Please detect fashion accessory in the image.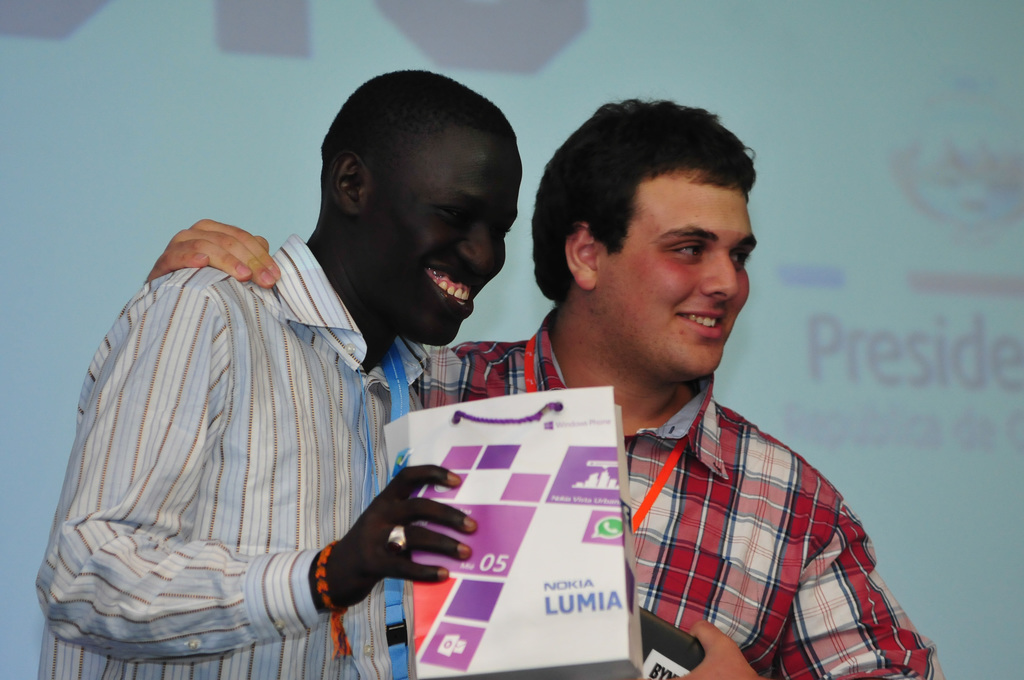
314/538/360/659.
